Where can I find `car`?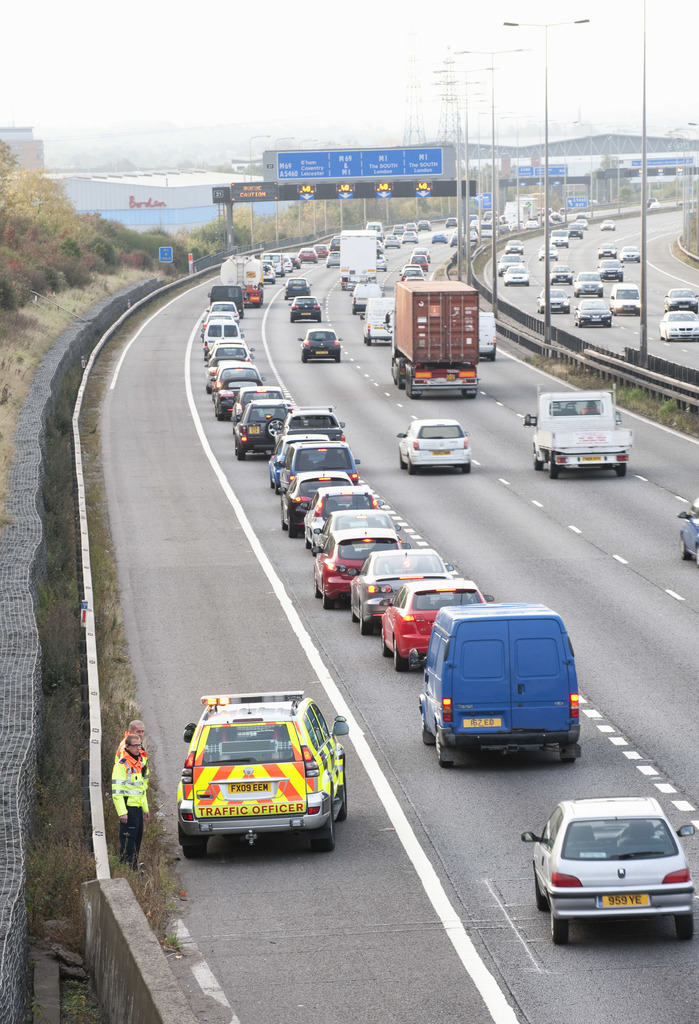
You can find it at bbox(289, 293, 324, 319).
